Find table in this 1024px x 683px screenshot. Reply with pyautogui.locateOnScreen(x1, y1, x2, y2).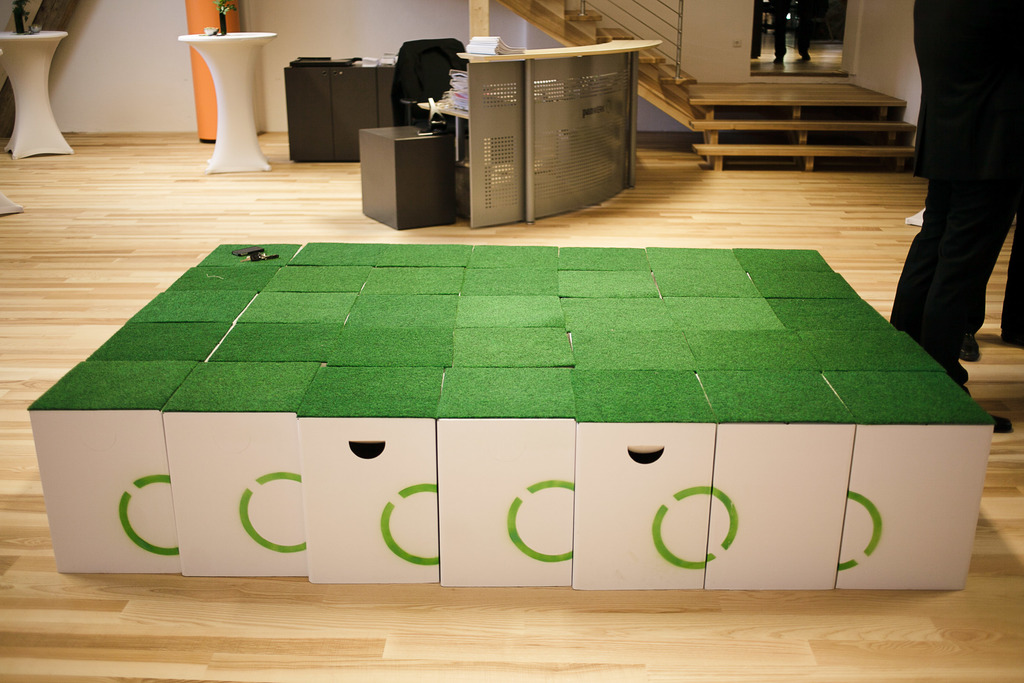
pyautogui.locateOnScreen(456, 37, 664, 235).
